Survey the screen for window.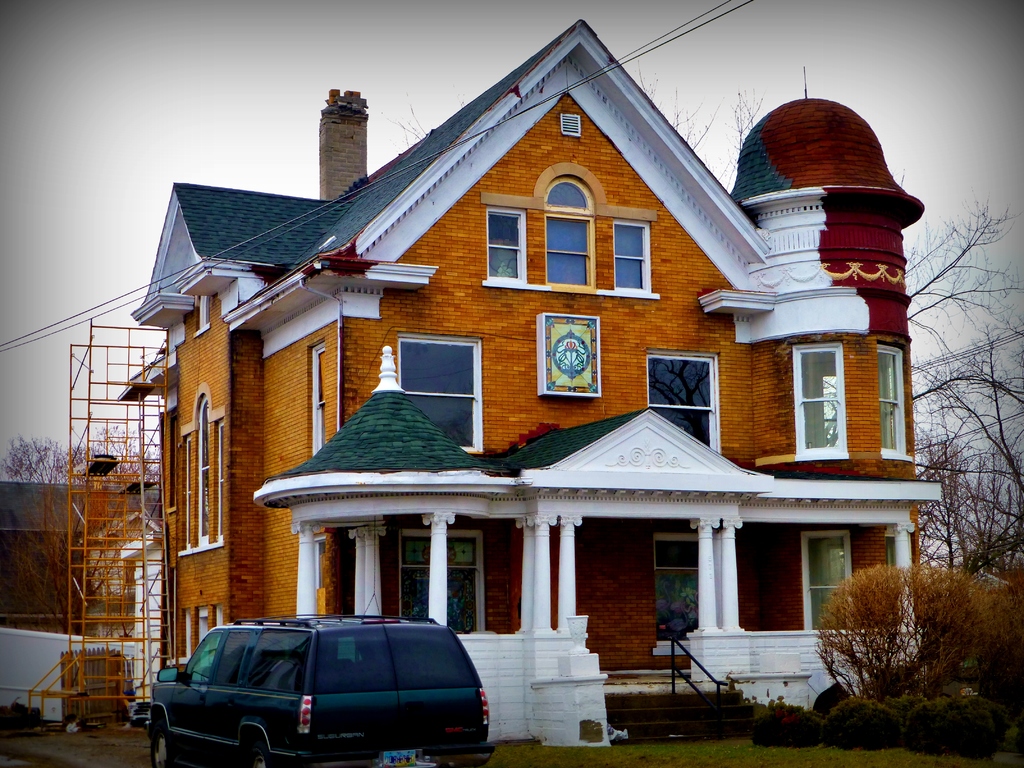
Survey found: bbox=[394, 324, 490, 460].
